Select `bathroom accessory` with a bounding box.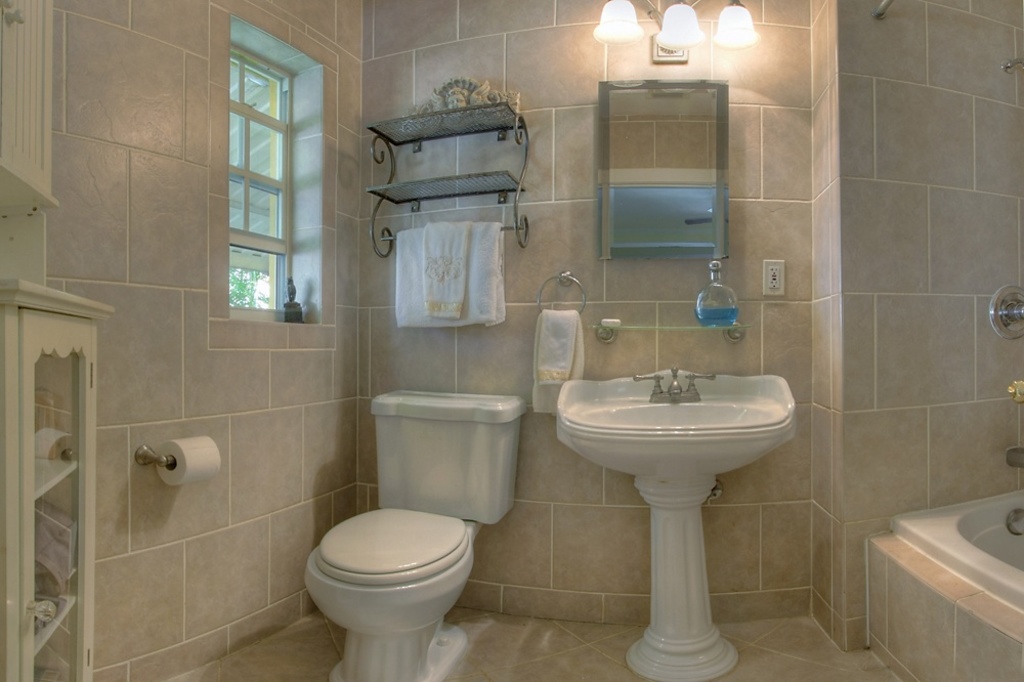
detection(589, 323, 753, 344).
